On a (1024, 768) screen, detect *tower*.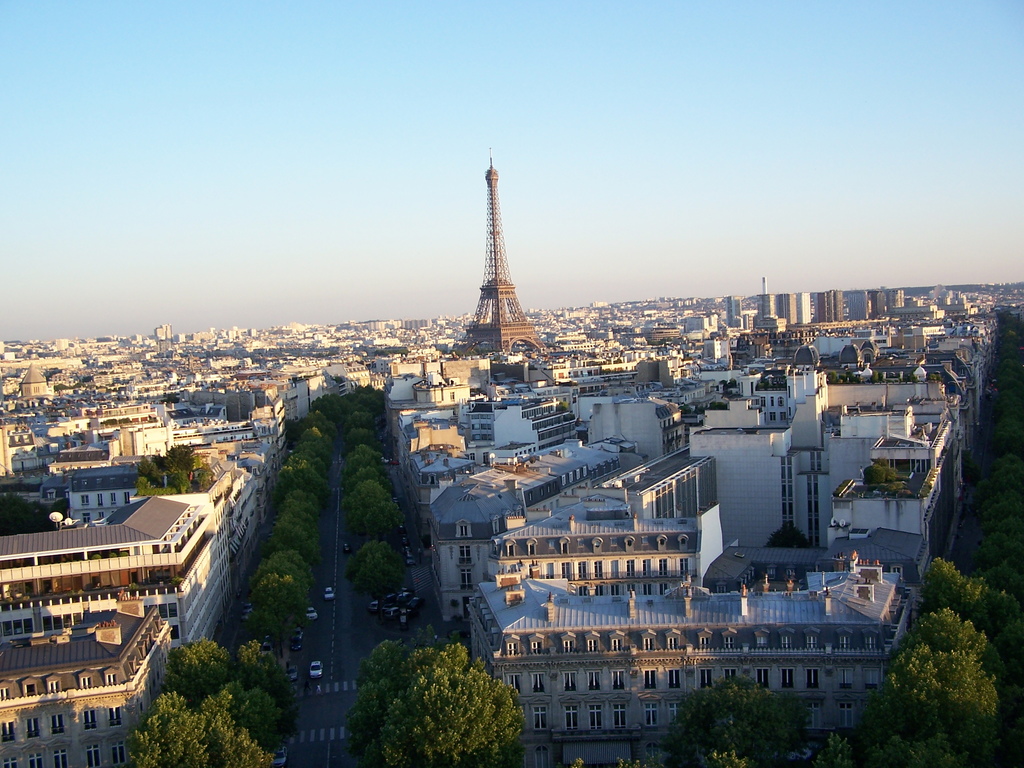
(x1=793, y1=287, x2=812, y2=327).
